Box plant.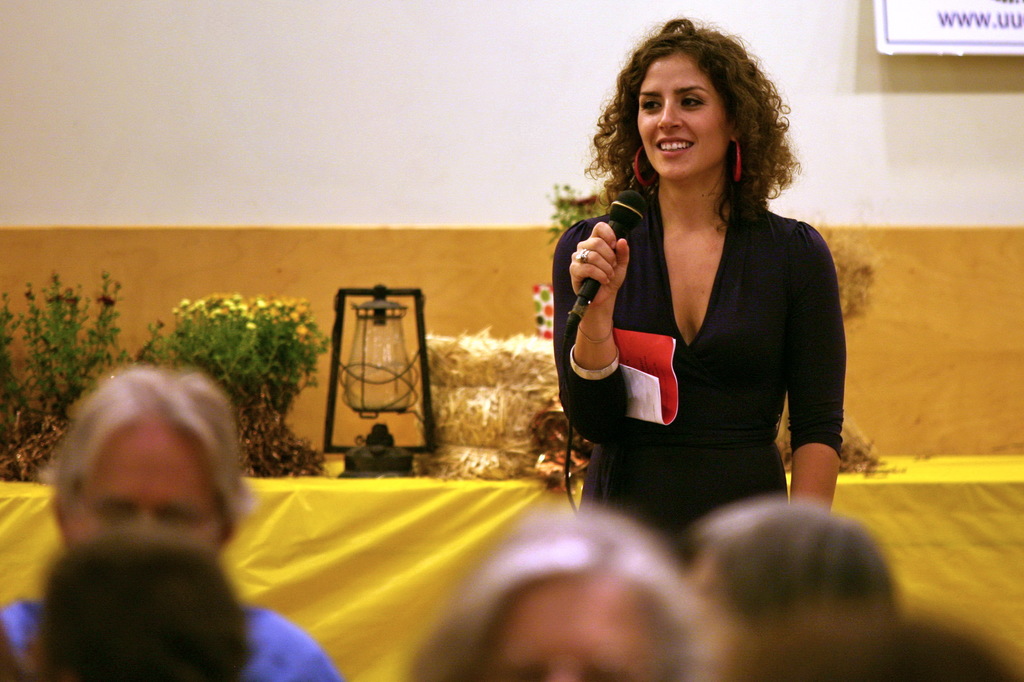
region(143, 294, 326, 454).
